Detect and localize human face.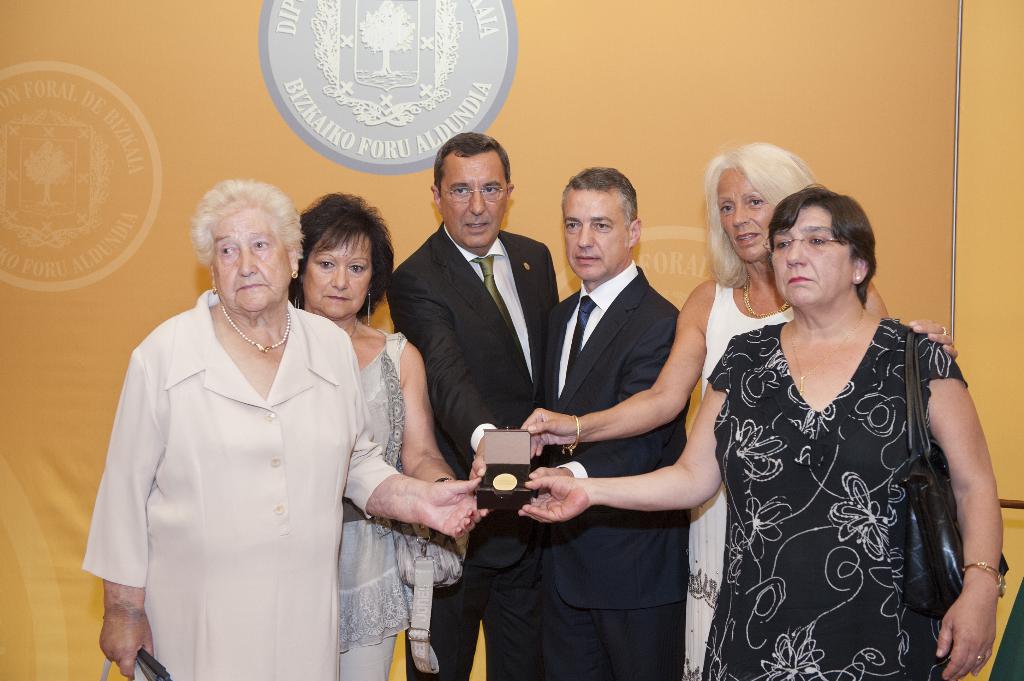
Localized at rect(712, 168, 774, 266).
